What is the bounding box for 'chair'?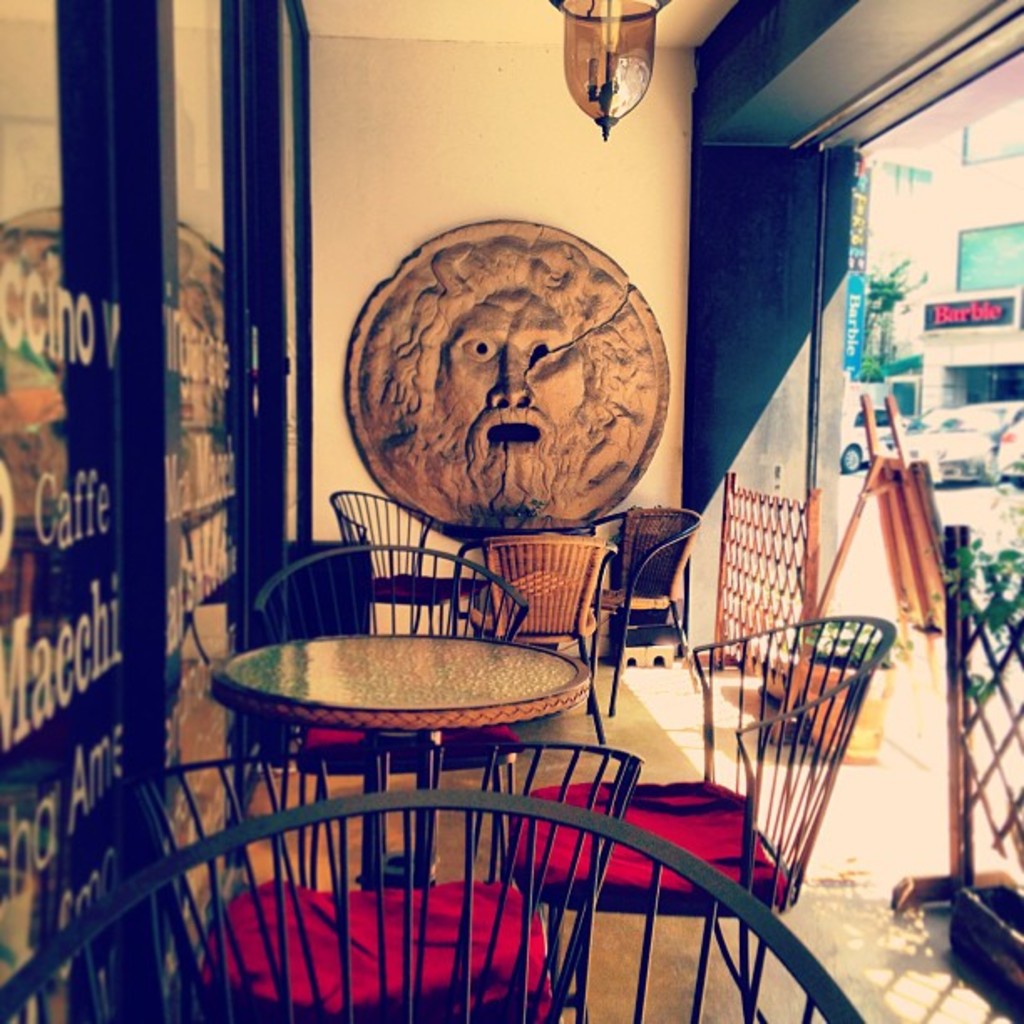
261/547/530/848.
